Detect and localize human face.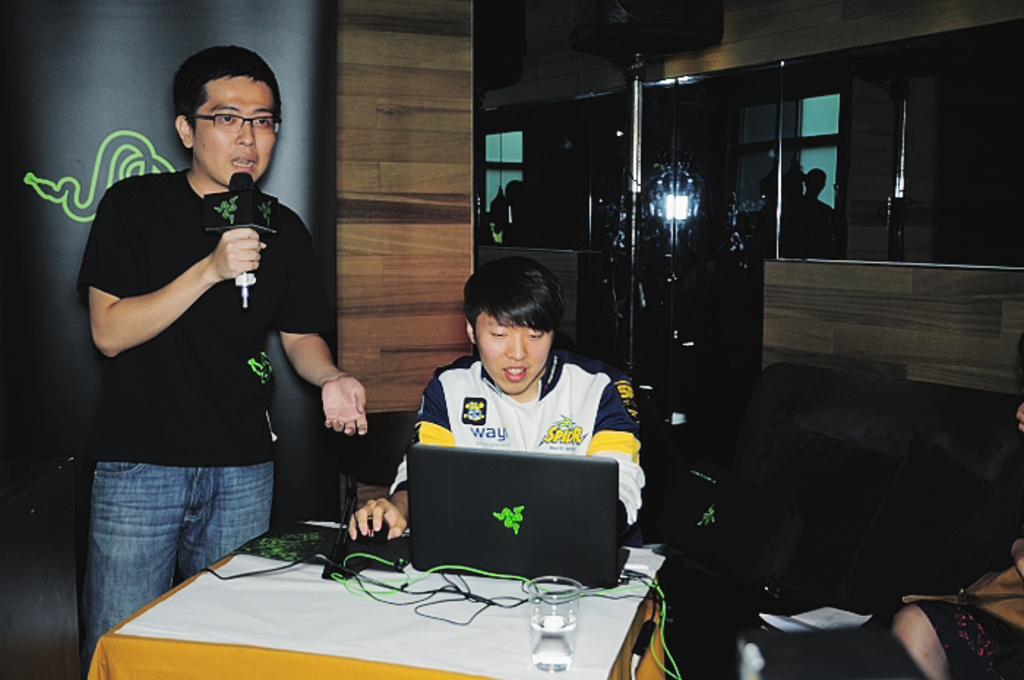
Localized at (left=195, top=70, right=274, bottom=186).
